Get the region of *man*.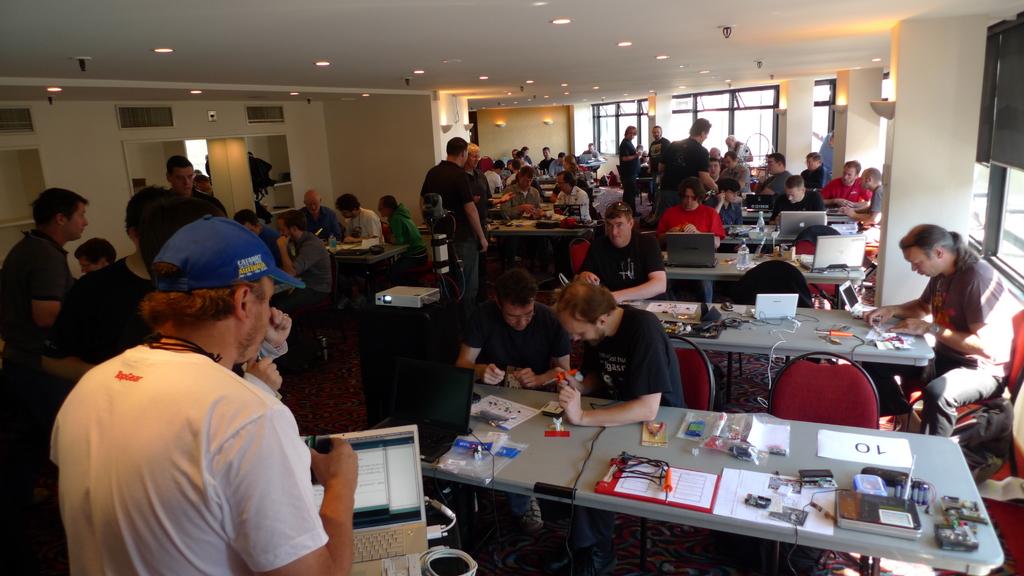
l=541, t=147, r=556, b=164.
